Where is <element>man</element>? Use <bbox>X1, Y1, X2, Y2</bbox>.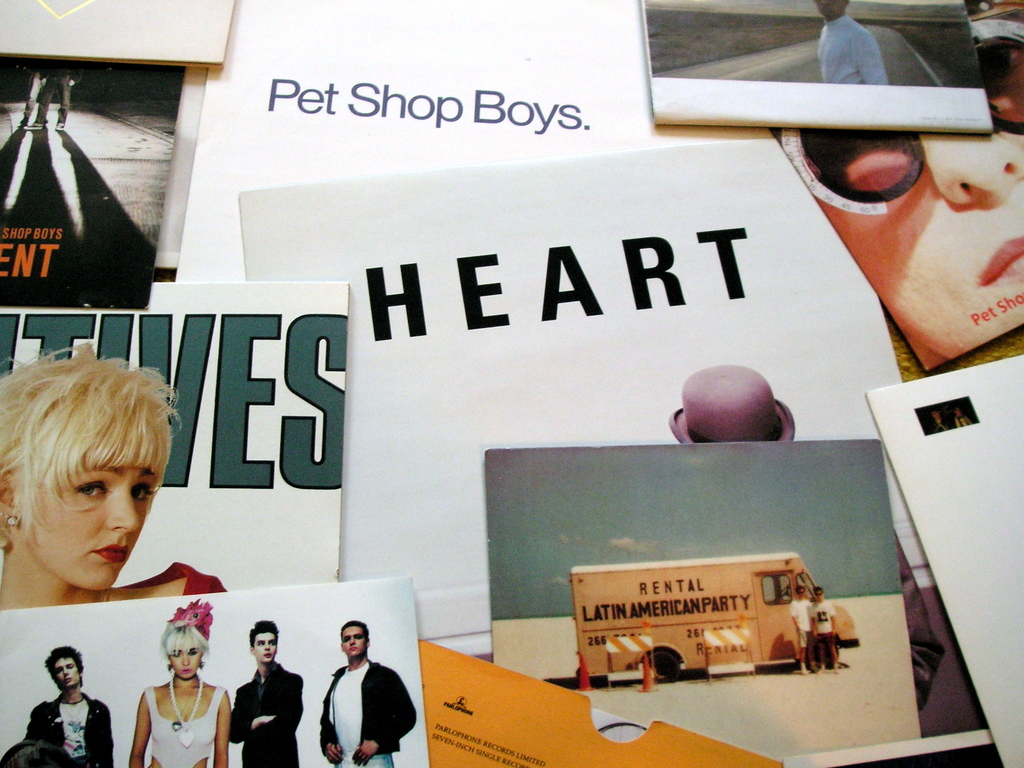
<bbox>816, 0, 892, 90</bbox>.
